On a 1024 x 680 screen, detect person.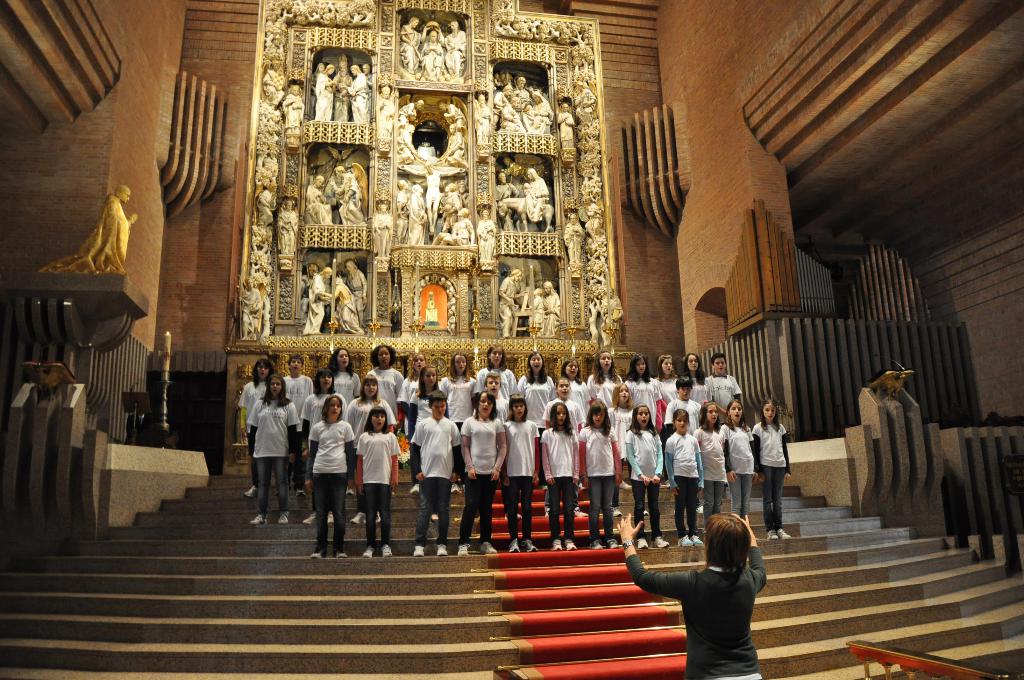
x1=500, y1=396, x2=539, y2=549.
